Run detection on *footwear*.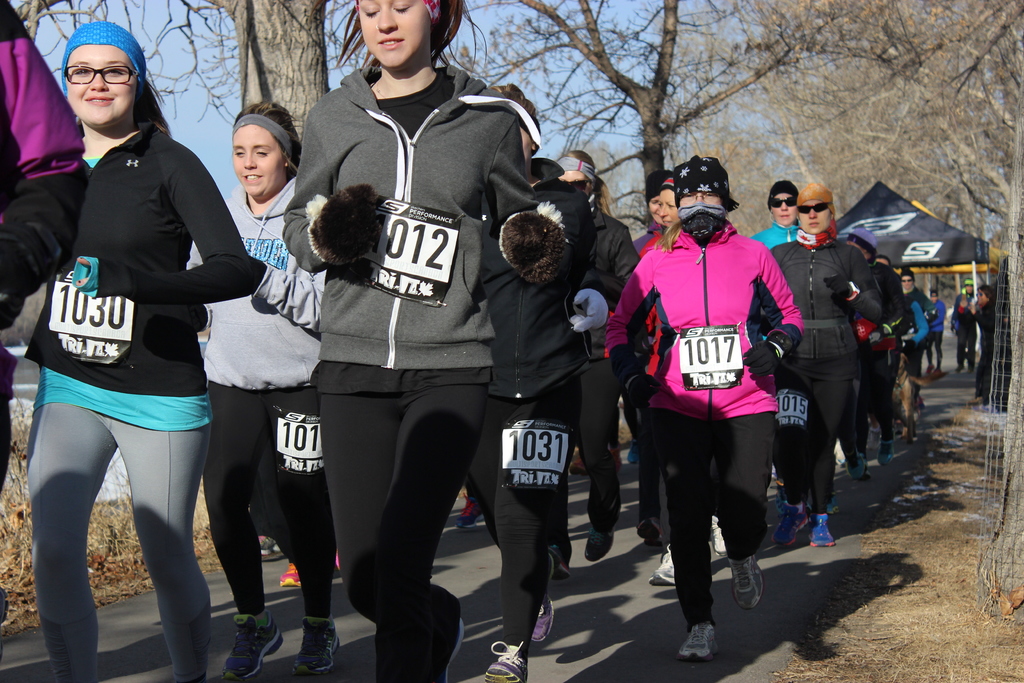
Result: [673,595,739,661].
